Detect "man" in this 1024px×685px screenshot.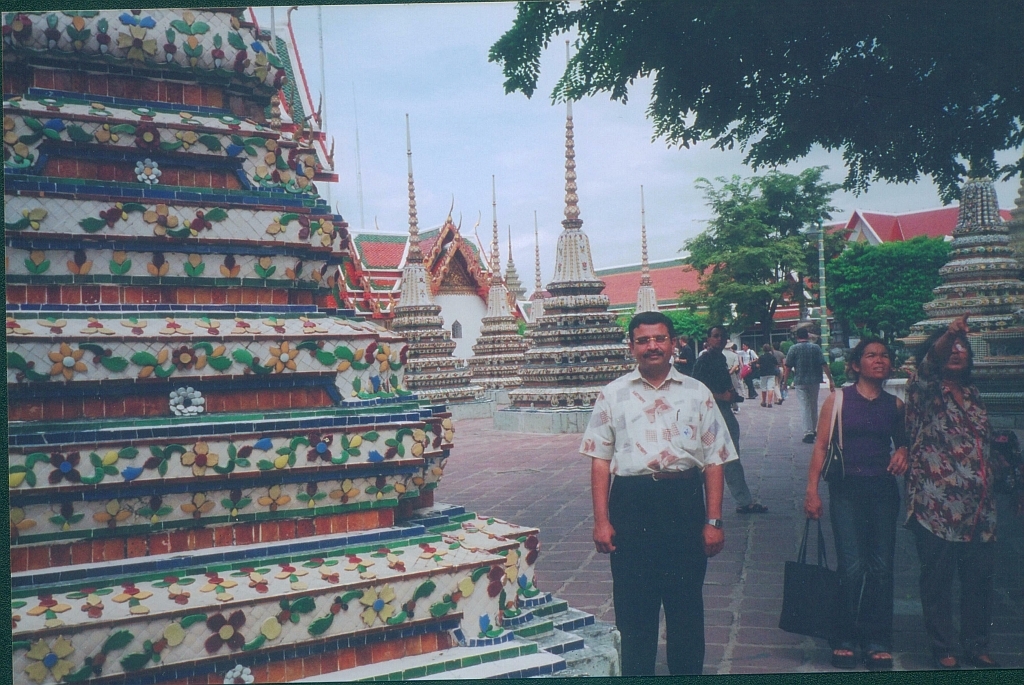
Detection: 691:328:769:518.
